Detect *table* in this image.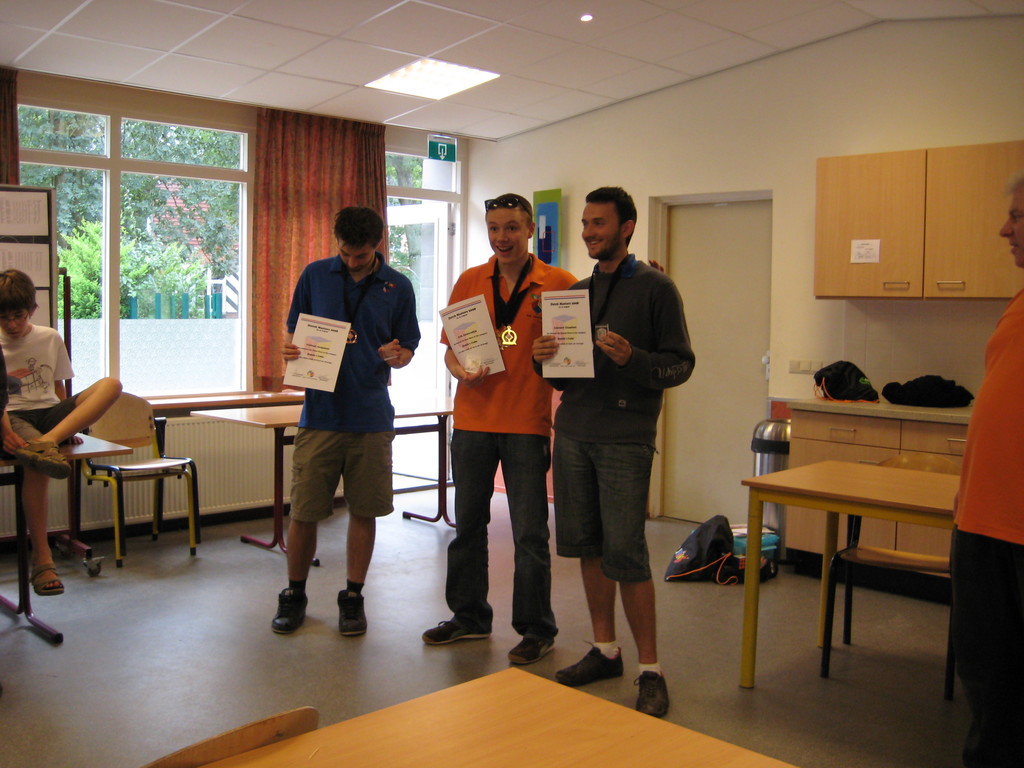
Detection: box=[189, 396, 452, 565].
